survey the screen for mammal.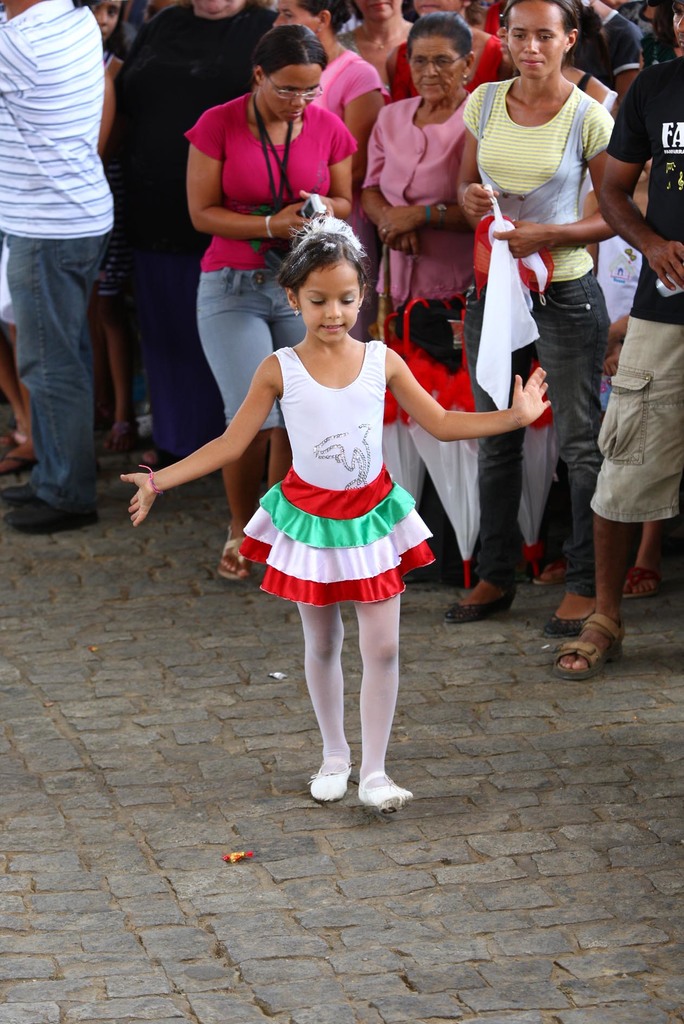
Survey found: (340,0,413,99).
